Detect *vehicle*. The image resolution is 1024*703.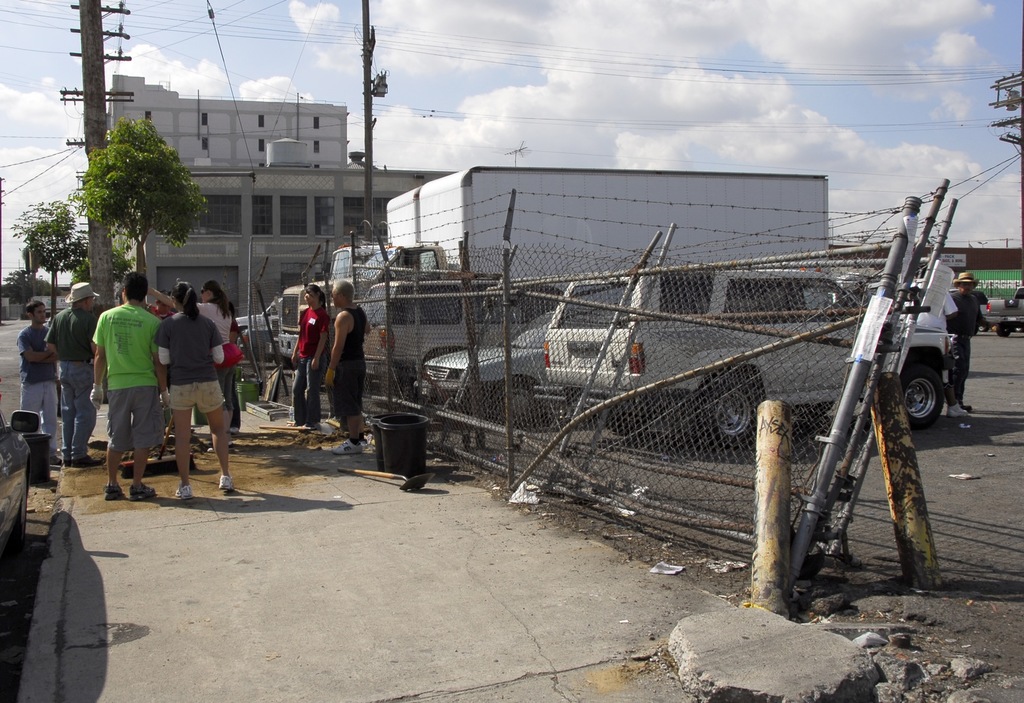
left=545, top=265, right=961, bottom=445.
